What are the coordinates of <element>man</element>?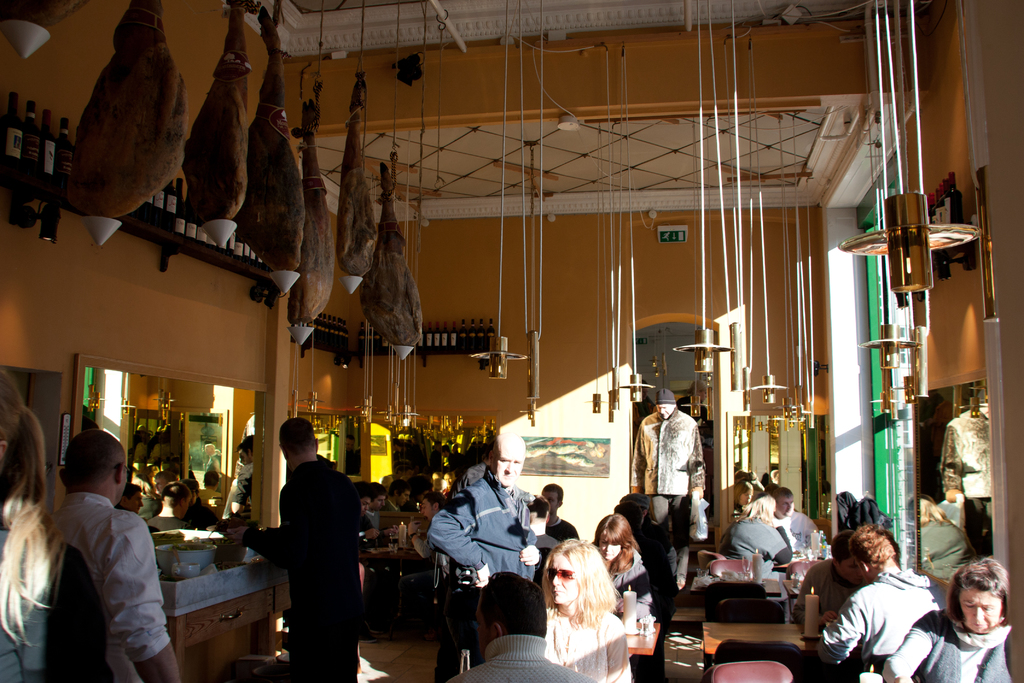
362:488:397:532.
